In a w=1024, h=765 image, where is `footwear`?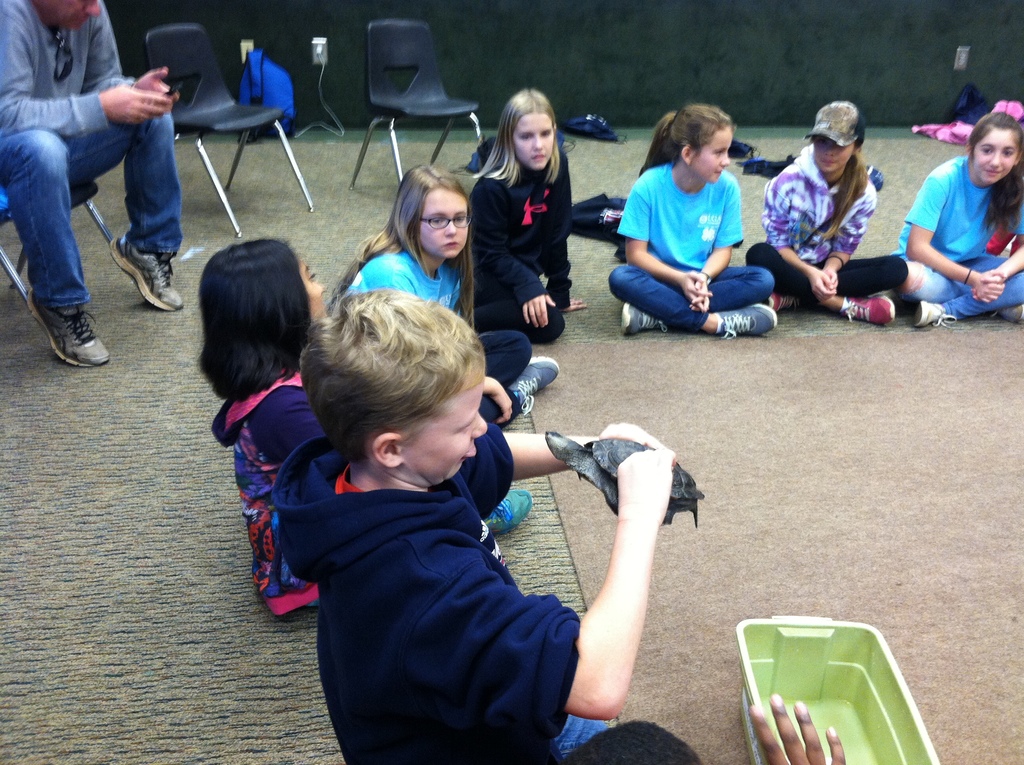
locate(715, 304, 780, 335).
